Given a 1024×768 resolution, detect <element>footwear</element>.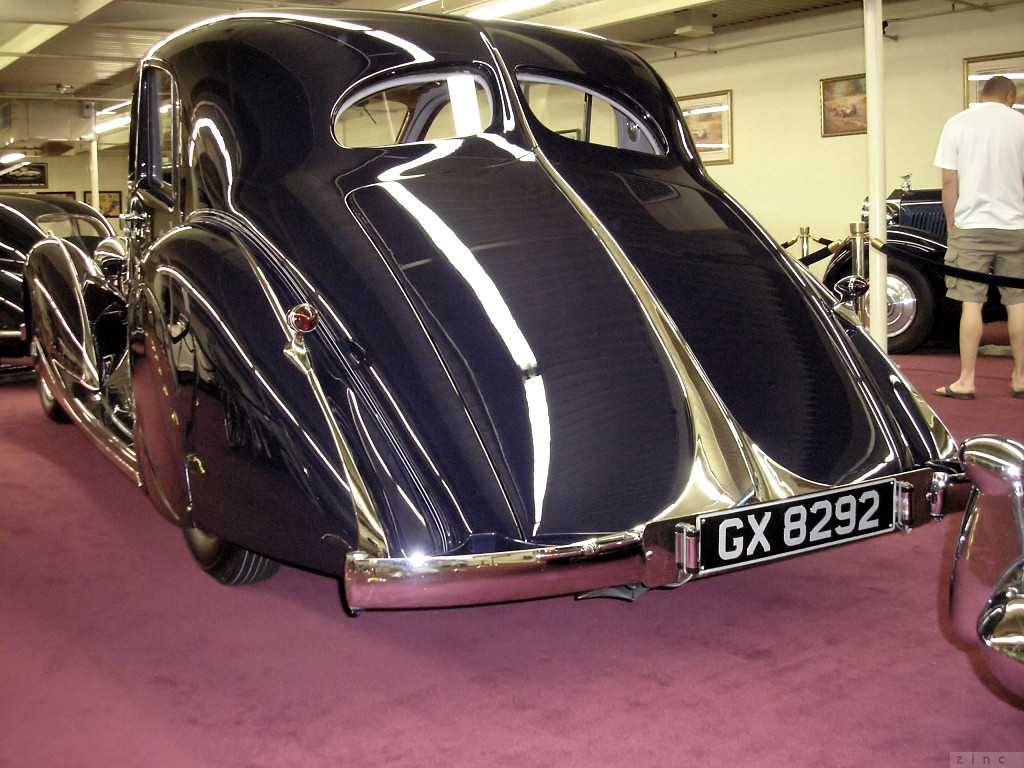
select_region(1009, 384, 1023, 403).
